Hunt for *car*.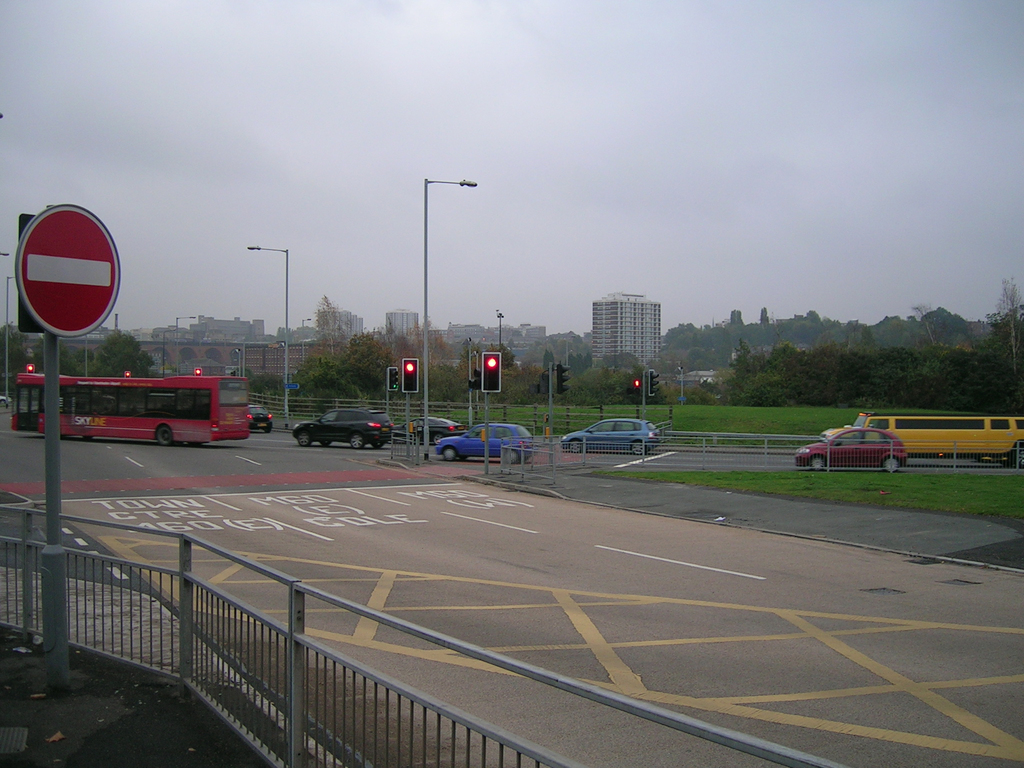
Hunted down at [435, 422, 539, 465].
